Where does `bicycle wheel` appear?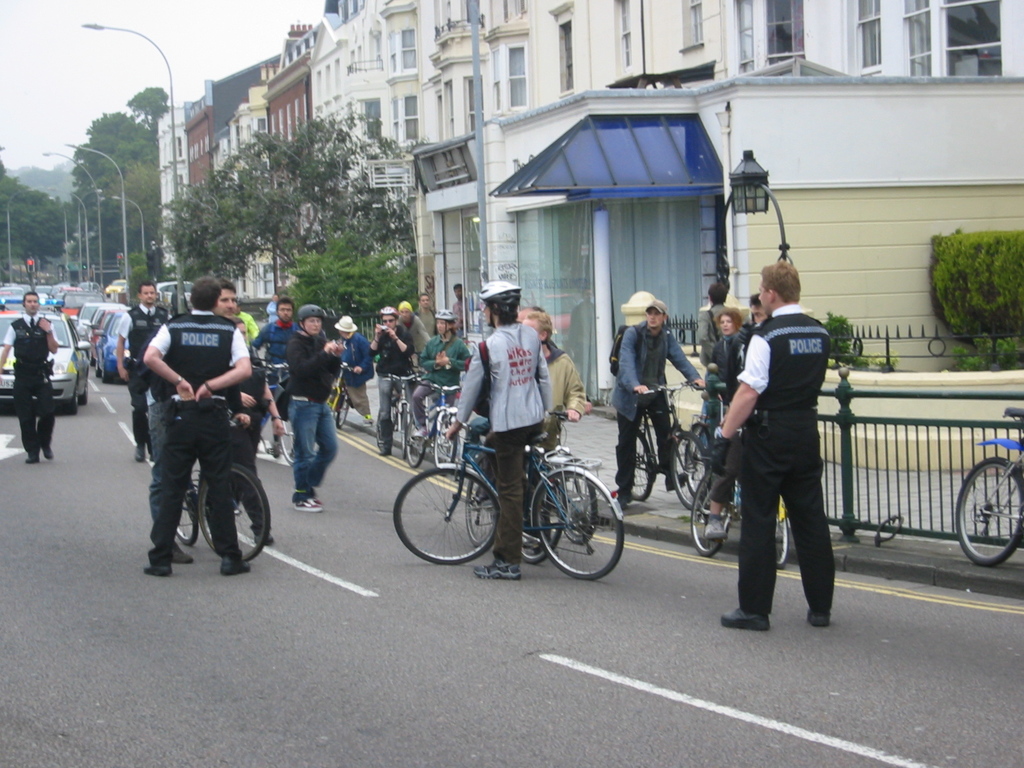
Appears at [x1=662, y1=424, x2=708, y2=516].
